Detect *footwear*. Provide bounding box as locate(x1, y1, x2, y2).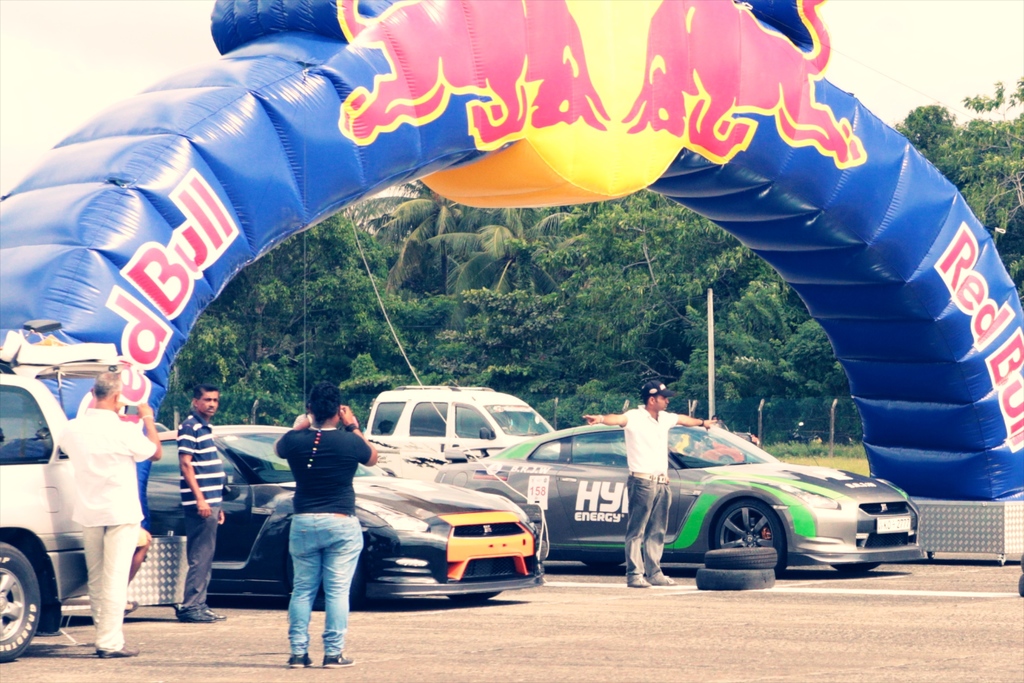
locate(650, 568, 677, 589).
